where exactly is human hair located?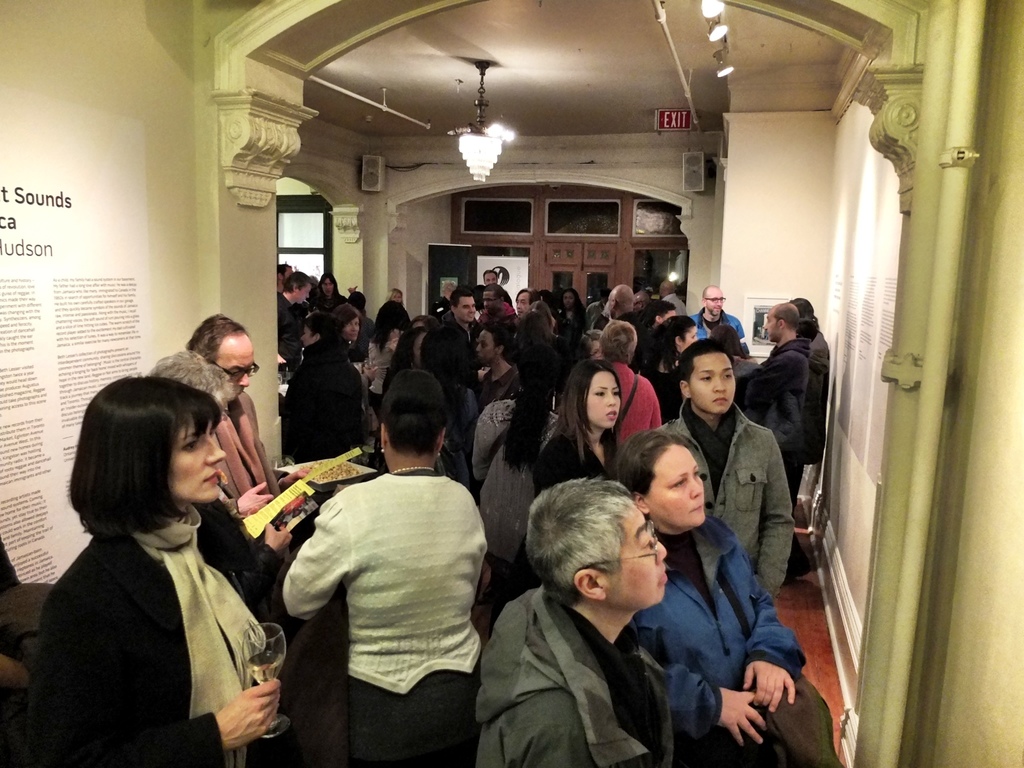
Its bounding box is pyautogui.locateOnScreen(789, 298, 817, 320).
